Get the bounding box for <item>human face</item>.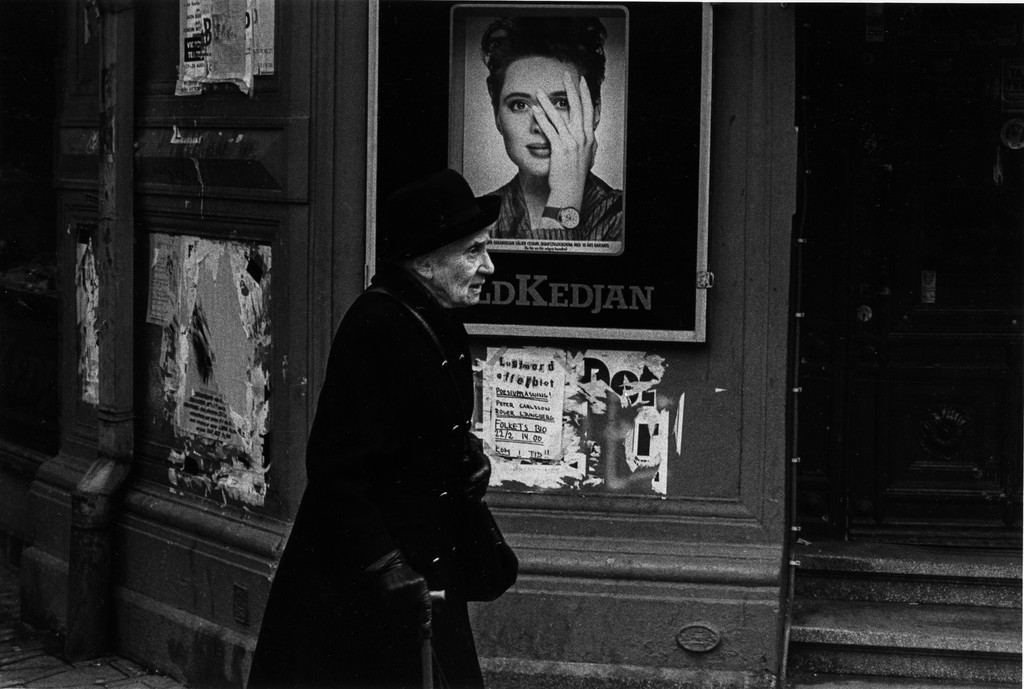
<region>433, 230, 495, 305</region>.
